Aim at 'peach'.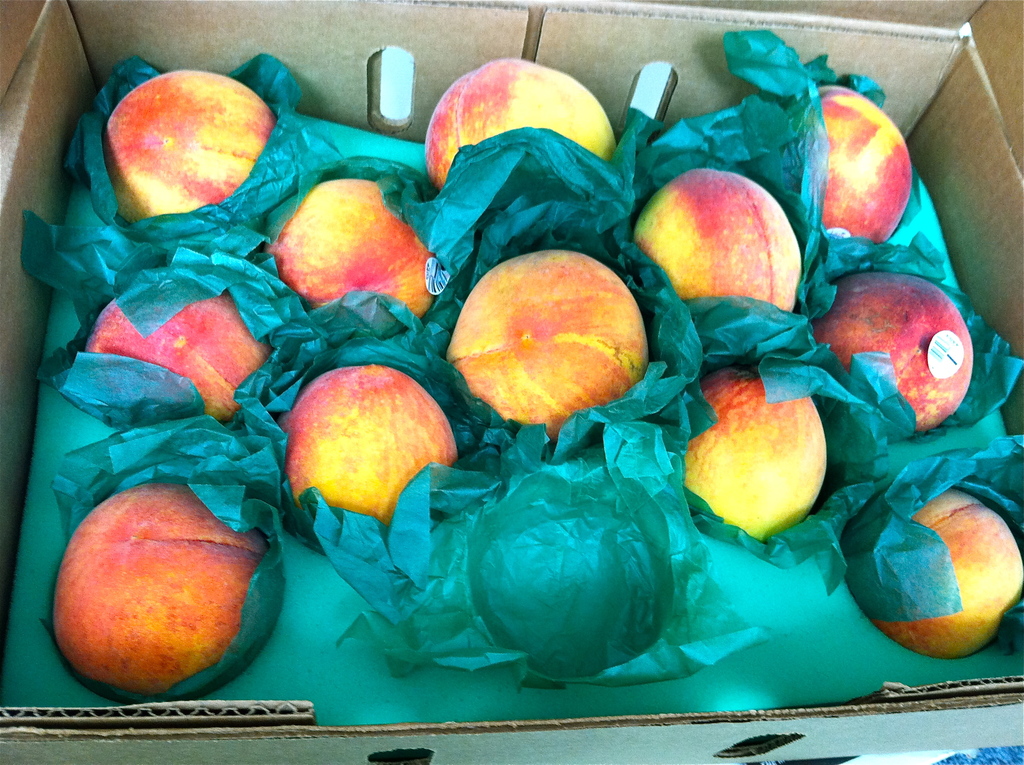
Aimed at <bbox>448, 250, 651, 441</bbox>.
